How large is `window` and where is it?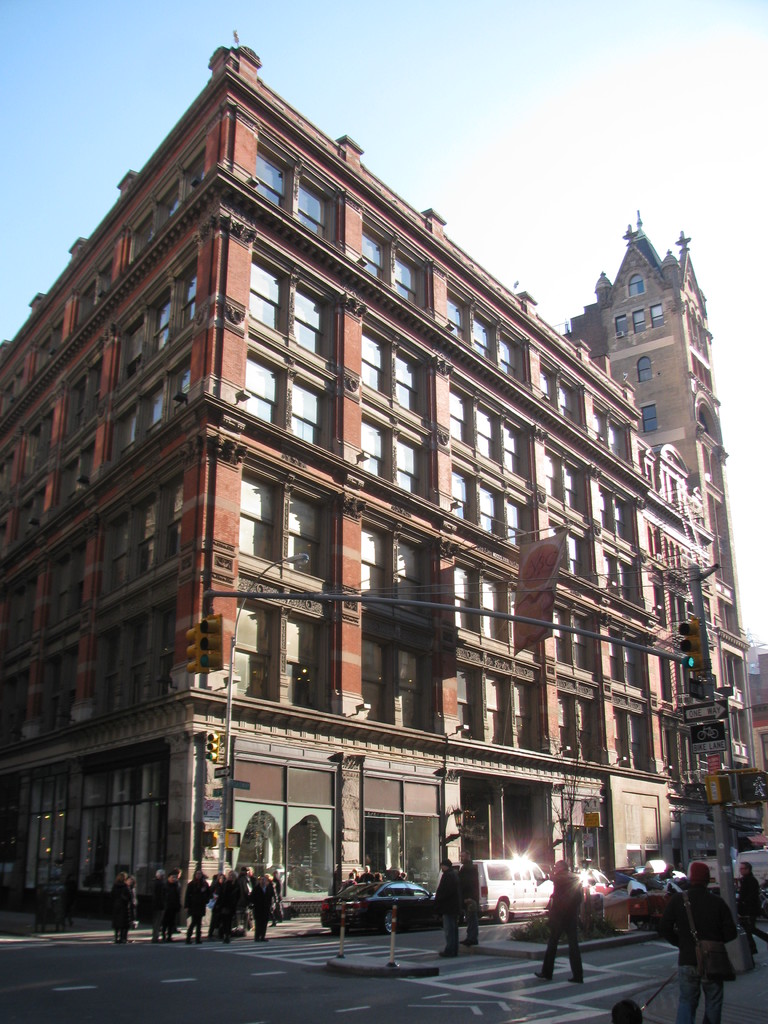
Bounding box: detection(558, 386, 574, 421).
